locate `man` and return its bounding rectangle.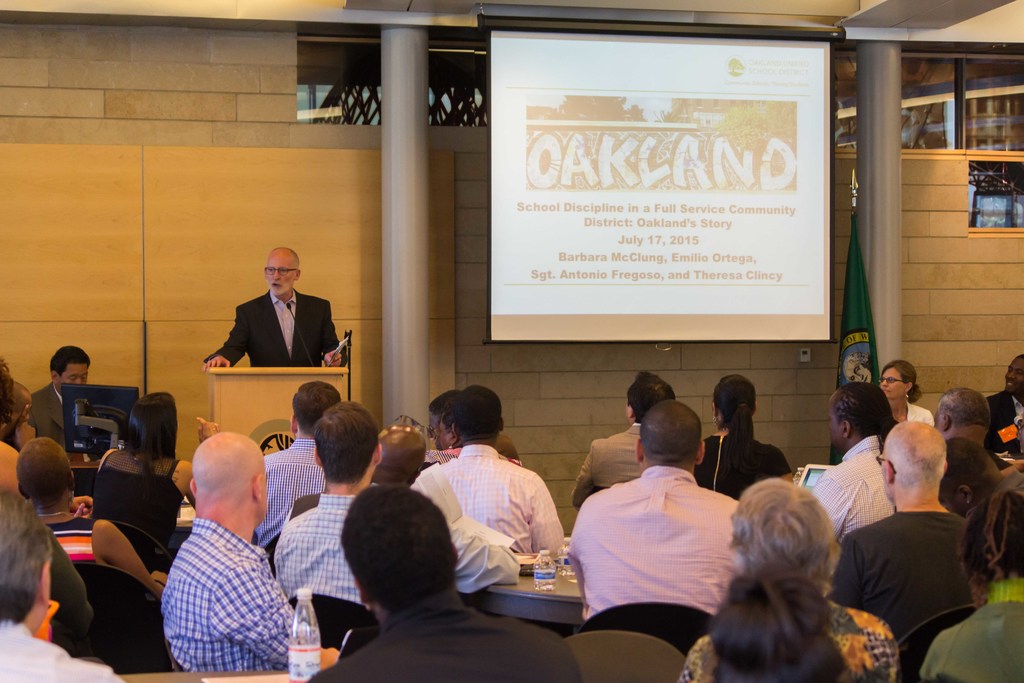
27:342:90:447.
